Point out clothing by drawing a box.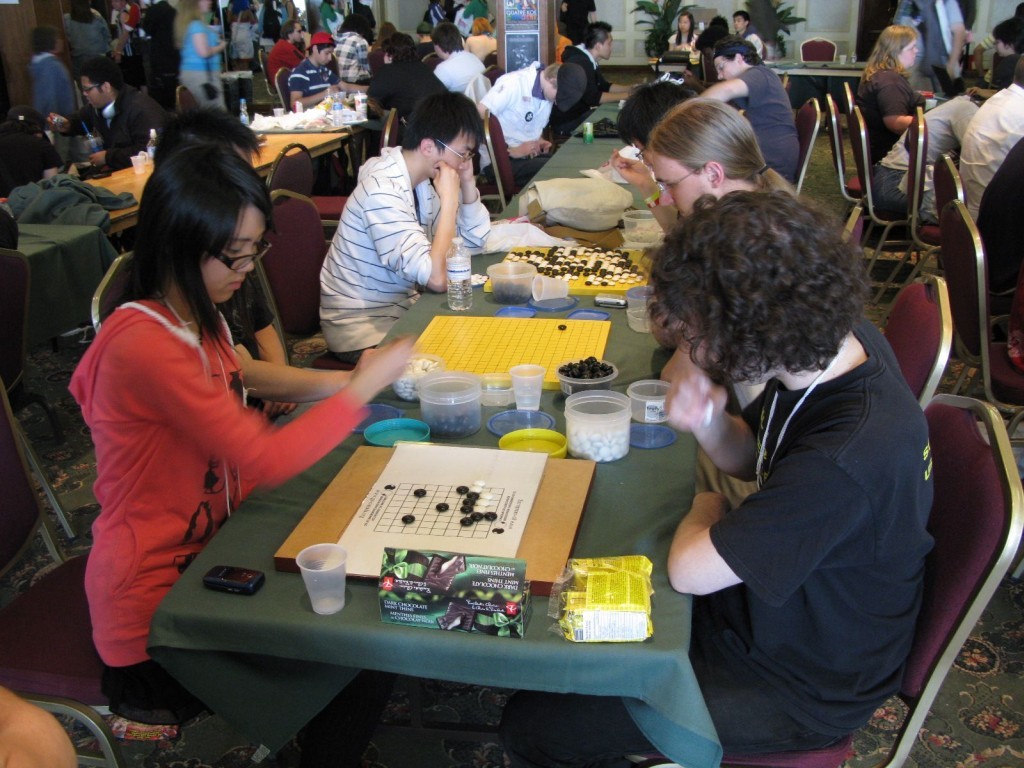
{"left": 723, "top": 61, "right": 797, "bottom": 182}.
